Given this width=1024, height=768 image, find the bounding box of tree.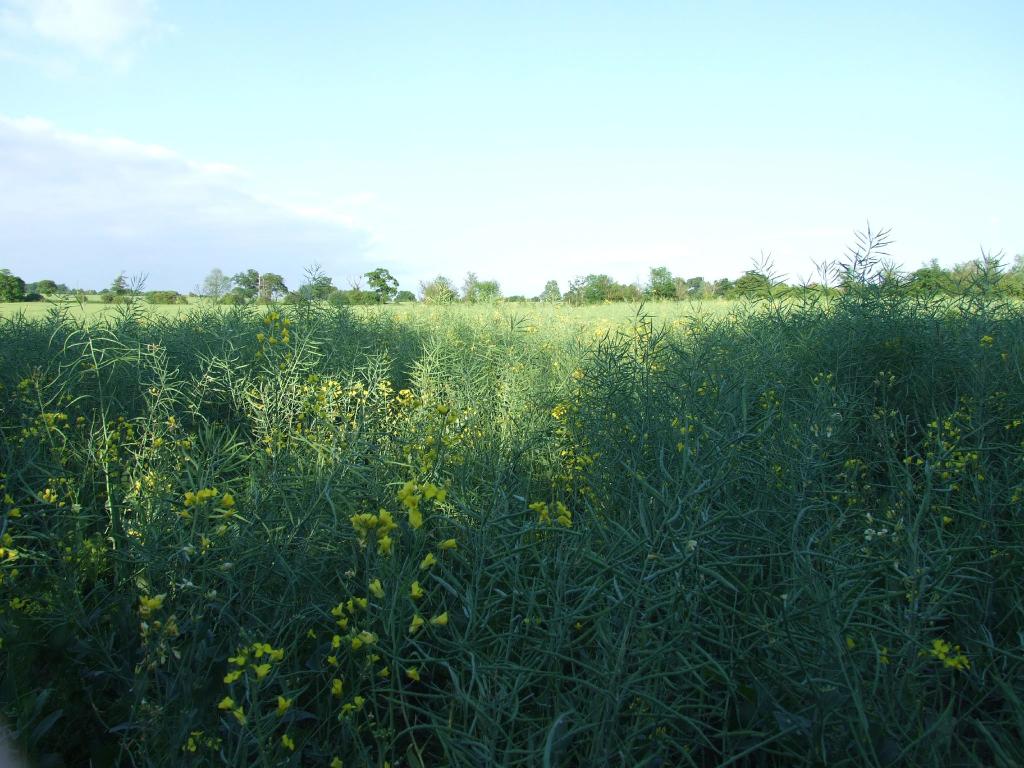
[731,268,767,300].
